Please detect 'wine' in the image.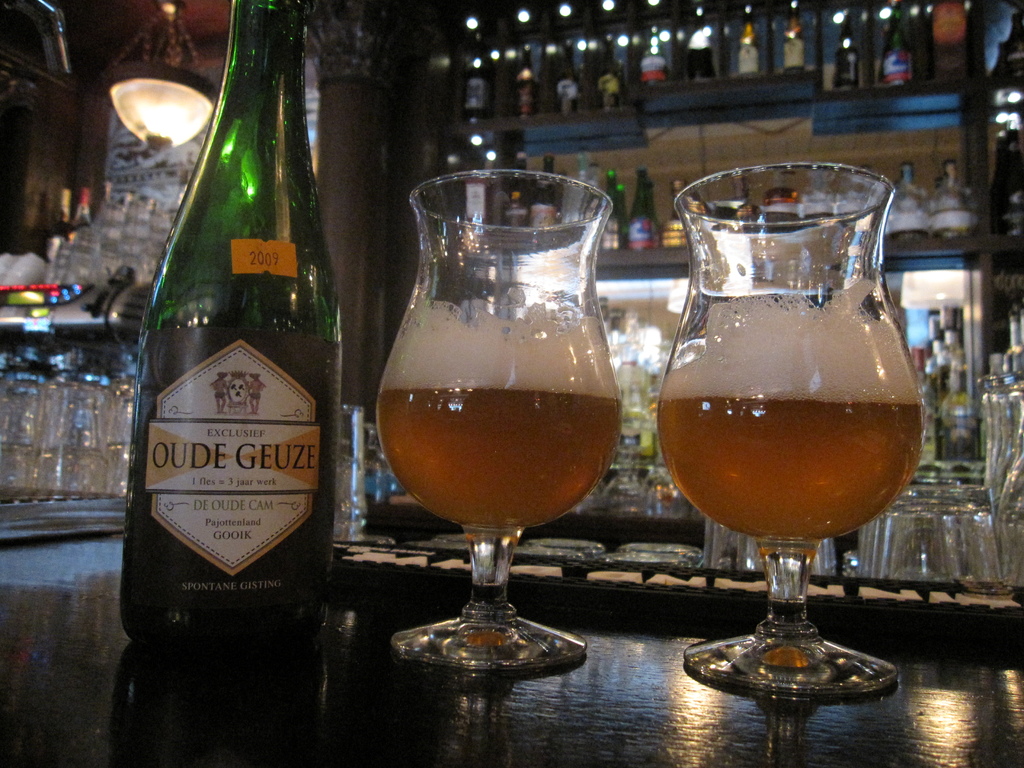
662 281 929 545.
